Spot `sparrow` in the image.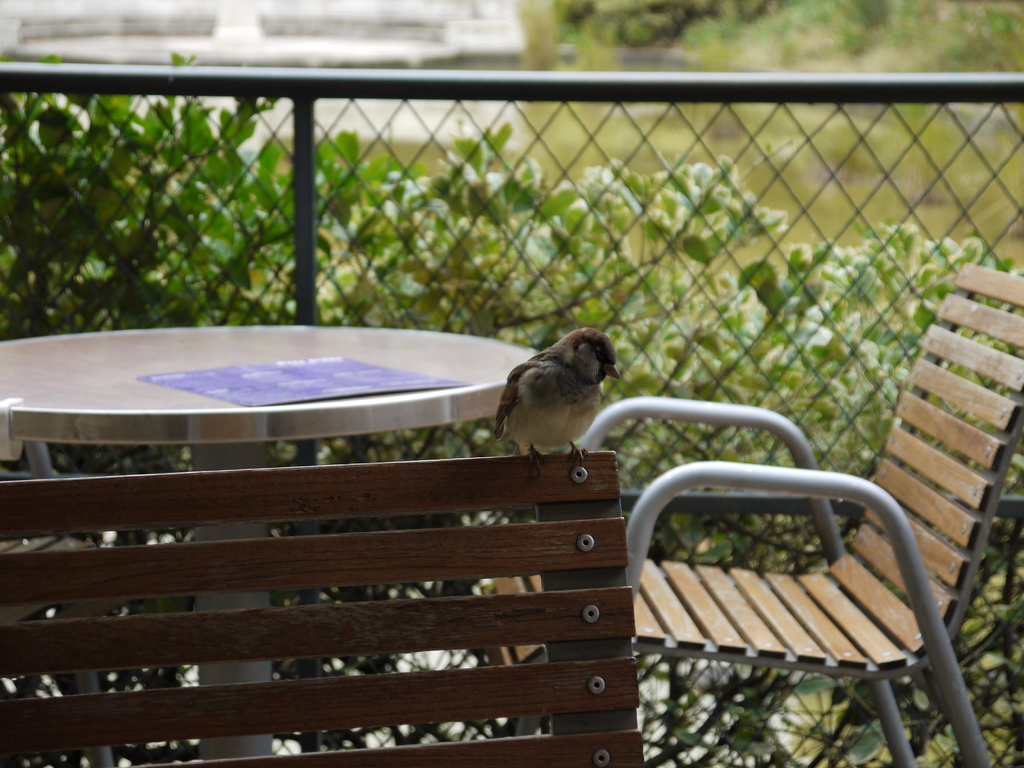
`sparrow` found at x1=497, y1=325, x2=620, y2=458.
